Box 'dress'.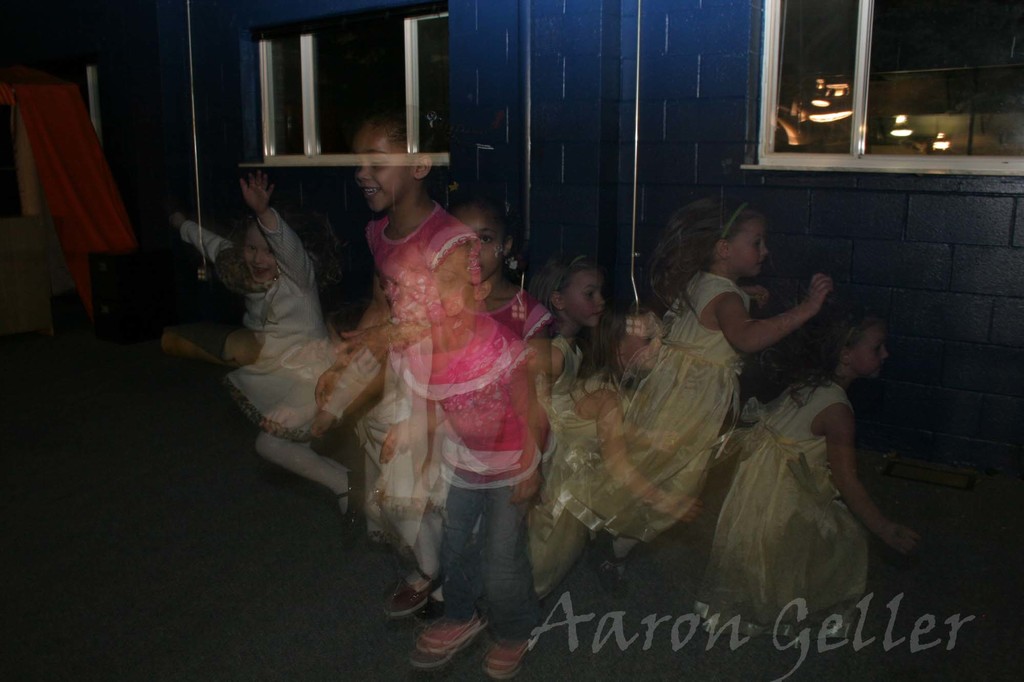
locate(555, 269, 749, 543).
